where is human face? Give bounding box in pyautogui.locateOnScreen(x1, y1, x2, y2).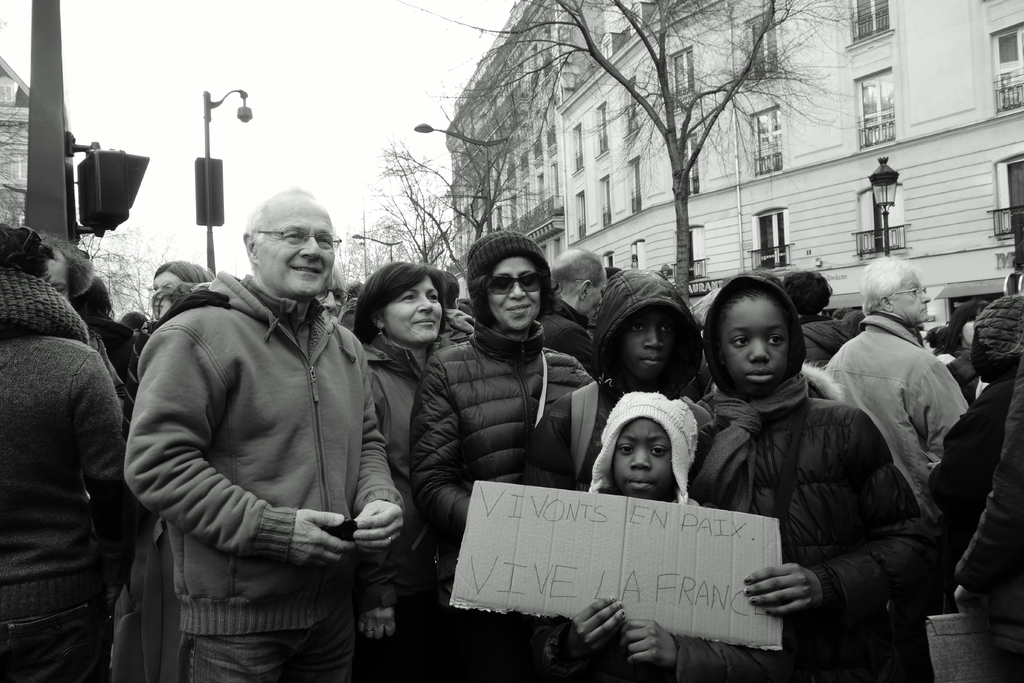
pyautogui.locateOnScreen(488, 259, 538, 330).
